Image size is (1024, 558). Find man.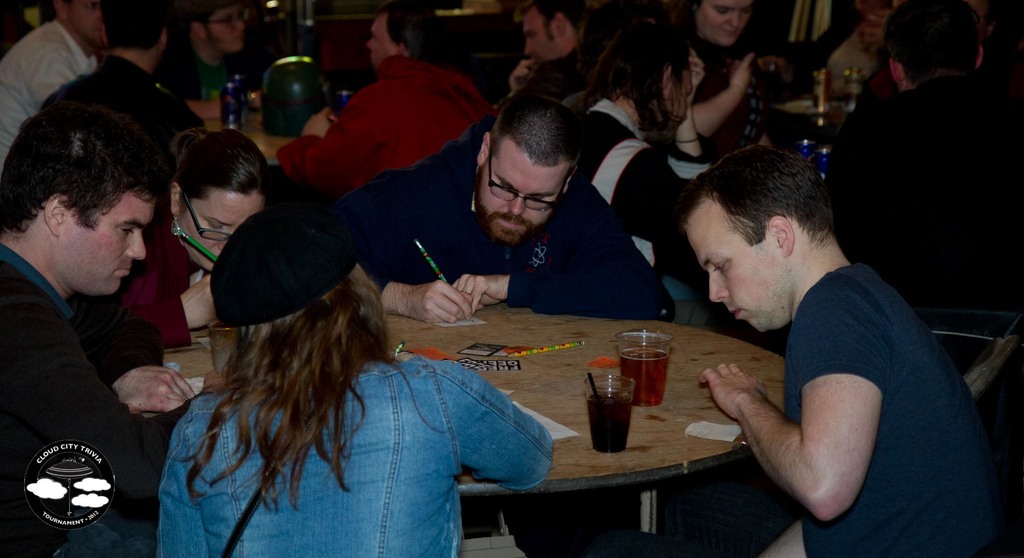
(172, 0, 257, 190).
